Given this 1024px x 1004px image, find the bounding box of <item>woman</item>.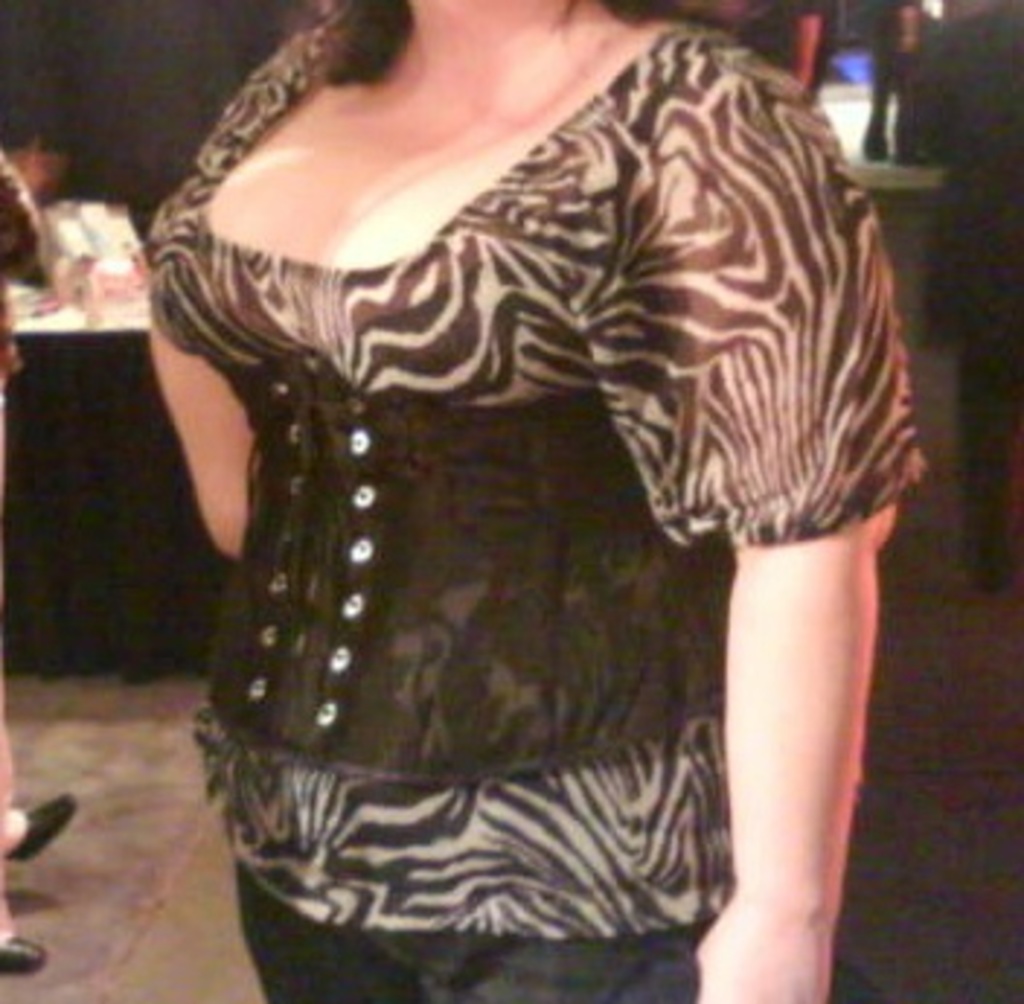
(x1=99, y1=0, x2=919, y2=957).
